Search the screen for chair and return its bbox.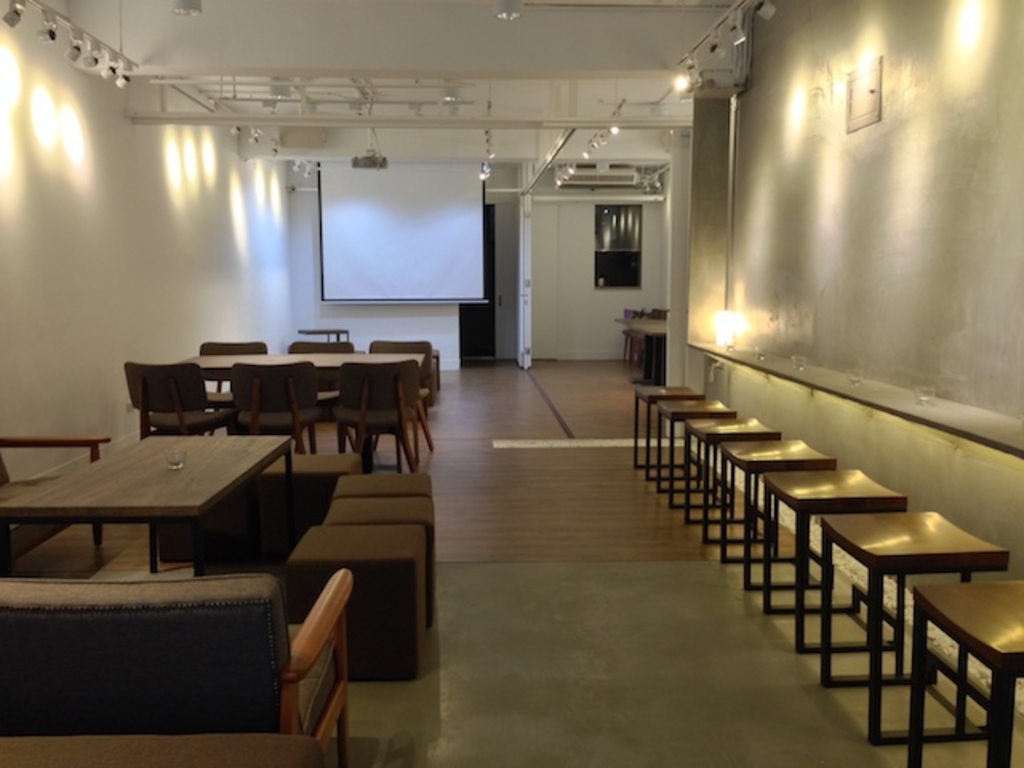
Found: box(198, 339, 272, 437).
